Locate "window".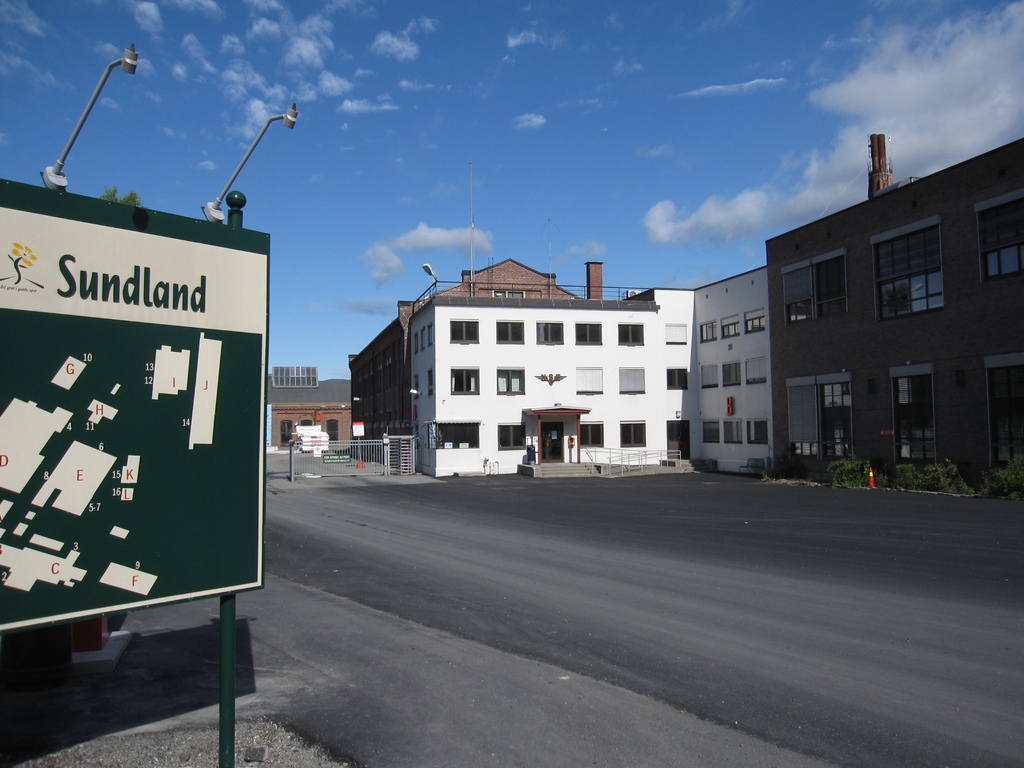
Bounding box: (271,364,318,388).
